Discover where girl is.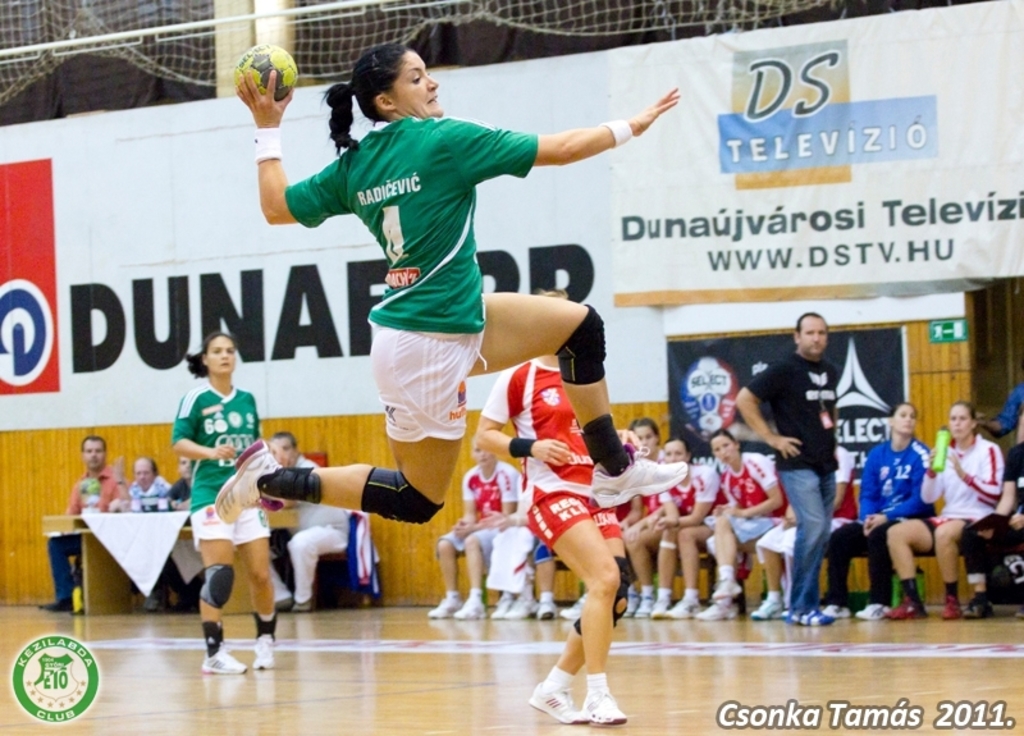
Discovered at 655, 442, 717, 621.
